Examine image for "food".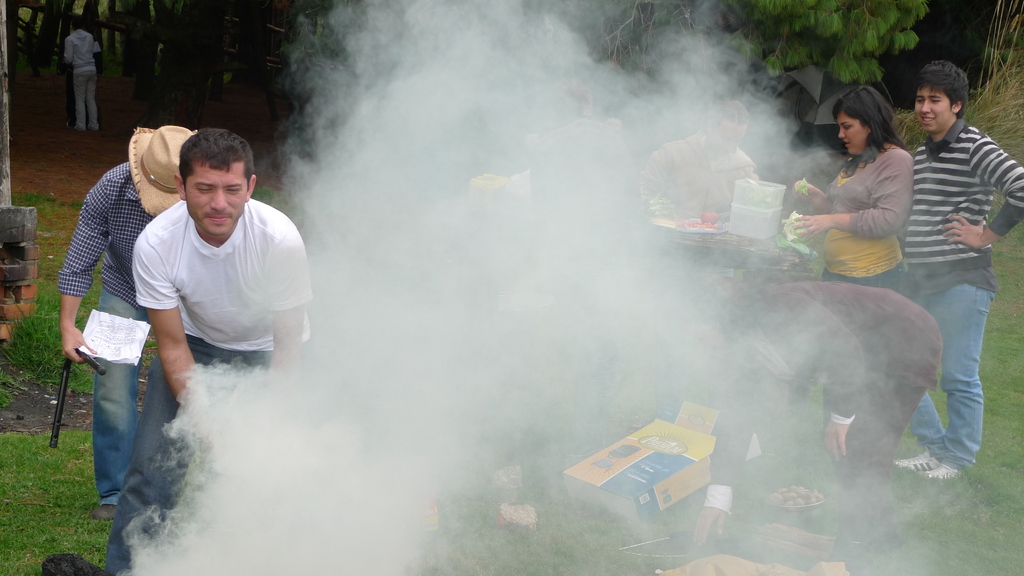
Examination result: bbox=[797, 177, 810, 198].
